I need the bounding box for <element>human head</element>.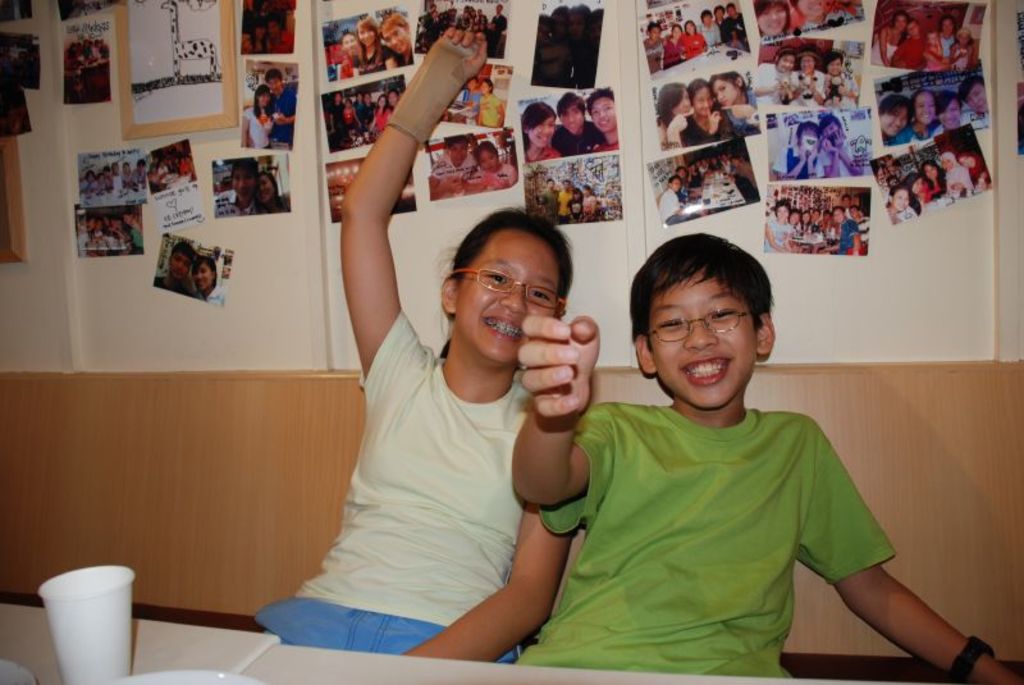
Here it is: 938 14 951 36.
